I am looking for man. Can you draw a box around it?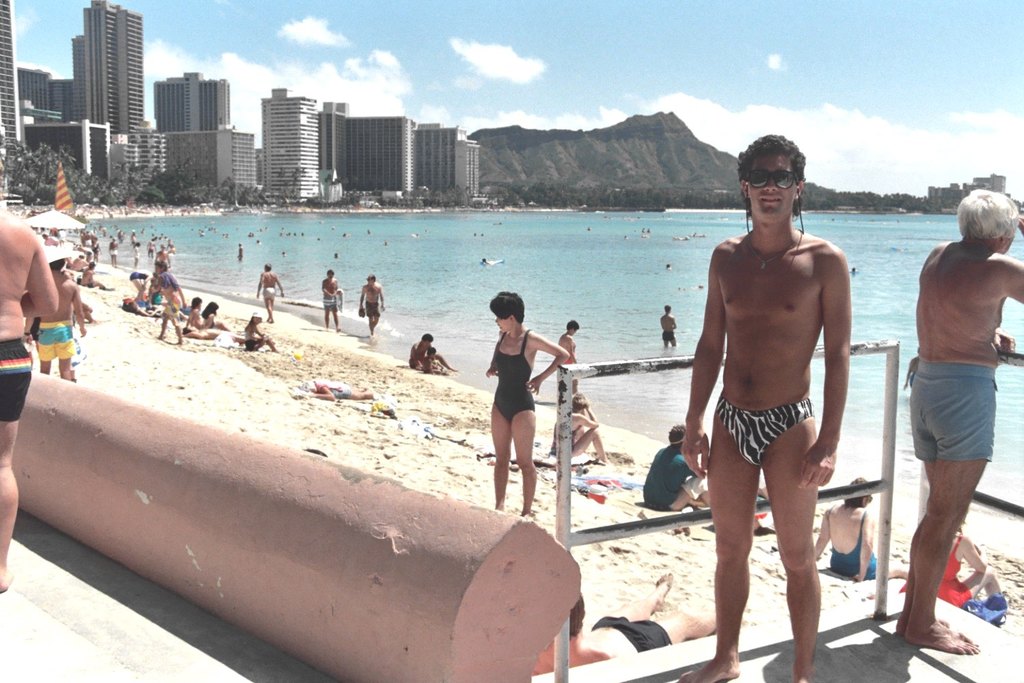
Sure, the bounding box is 893,186,1022,654.
